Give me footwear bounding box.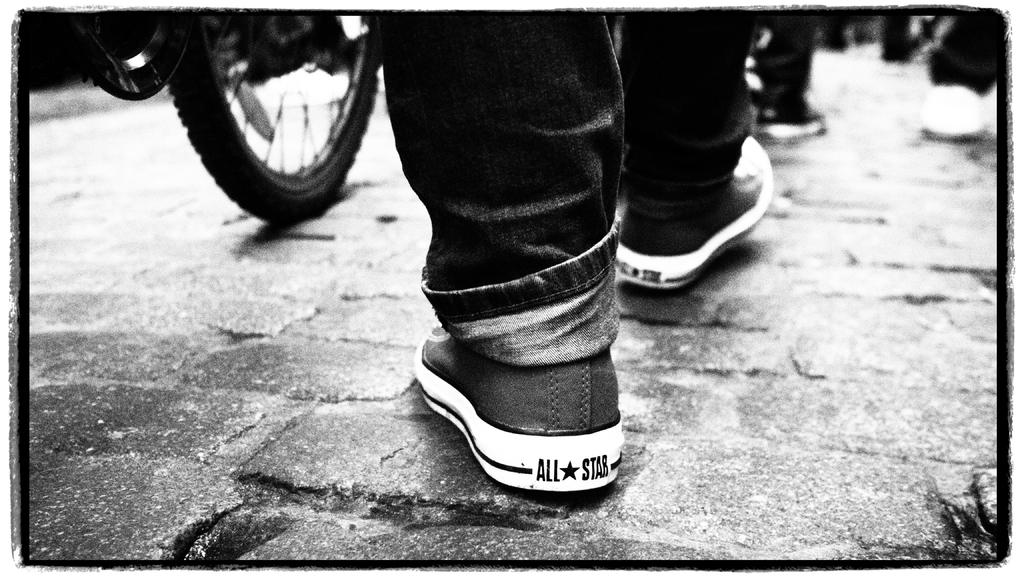
pyautogui.locateOnScreen(602, 125, 781, 304).
